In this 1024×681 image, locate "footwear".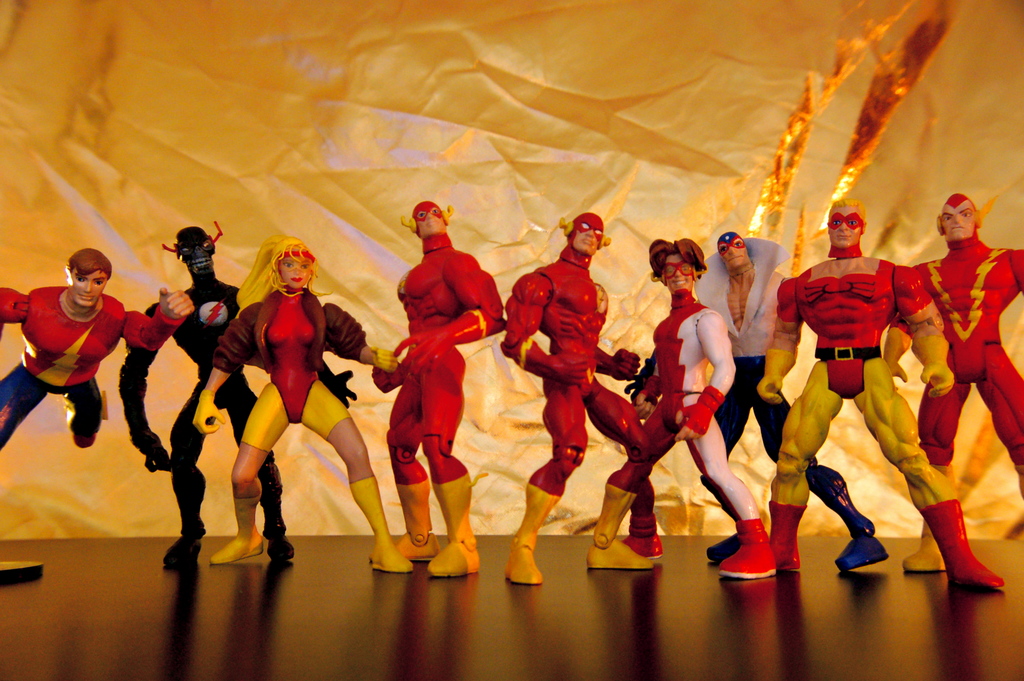
Bounding box: x1=165 y1=537 x2=201 y2=570.
